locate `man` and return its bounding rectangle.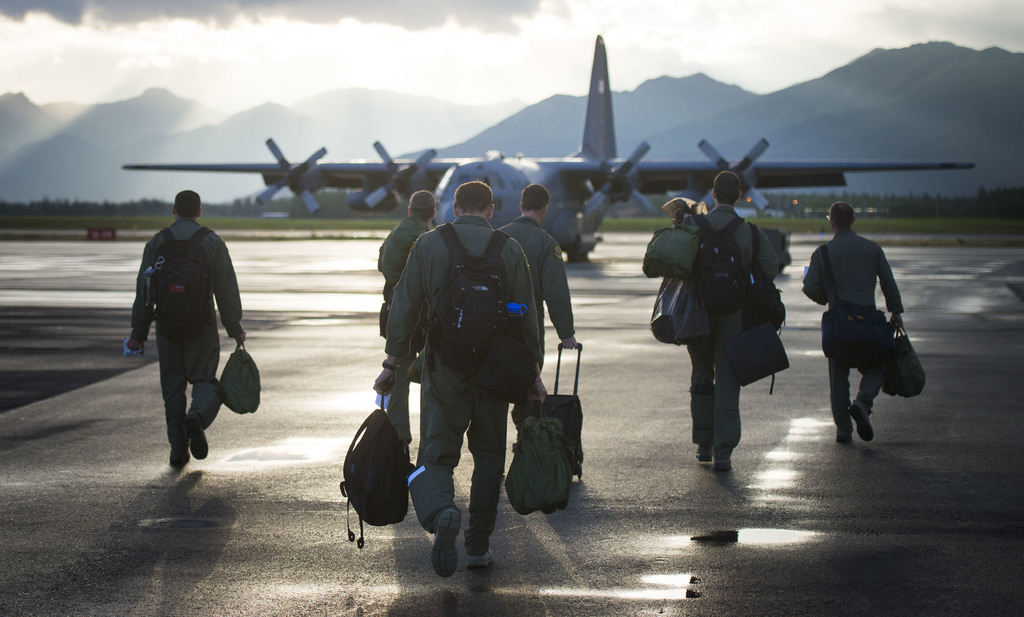
region(678, 170, 780, 472).
